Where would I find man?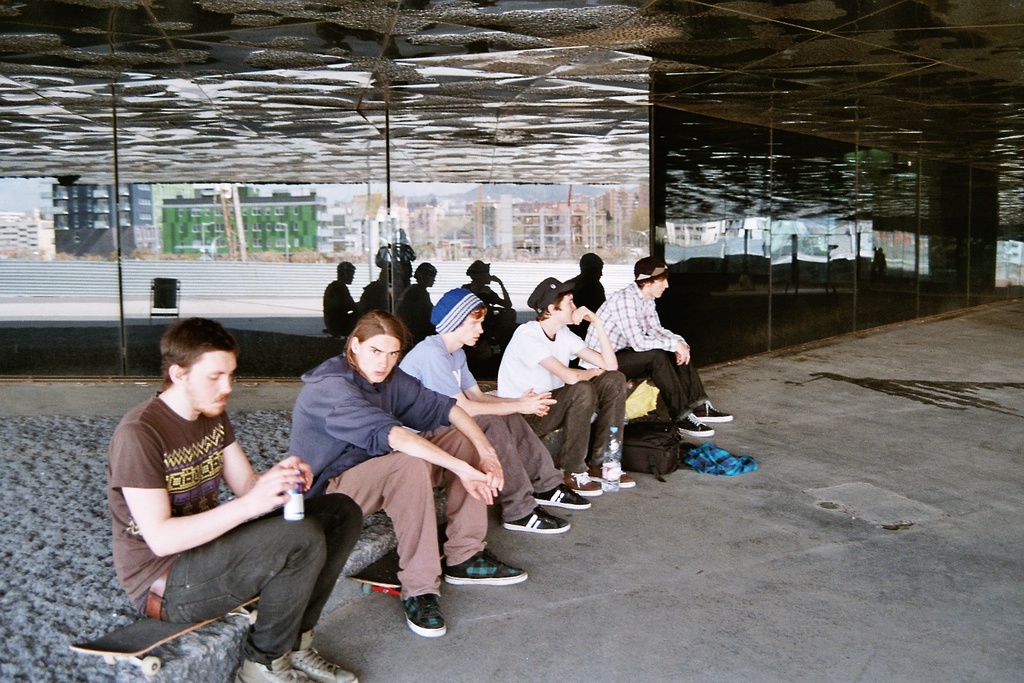
At box(575, 256, 732, 436).
